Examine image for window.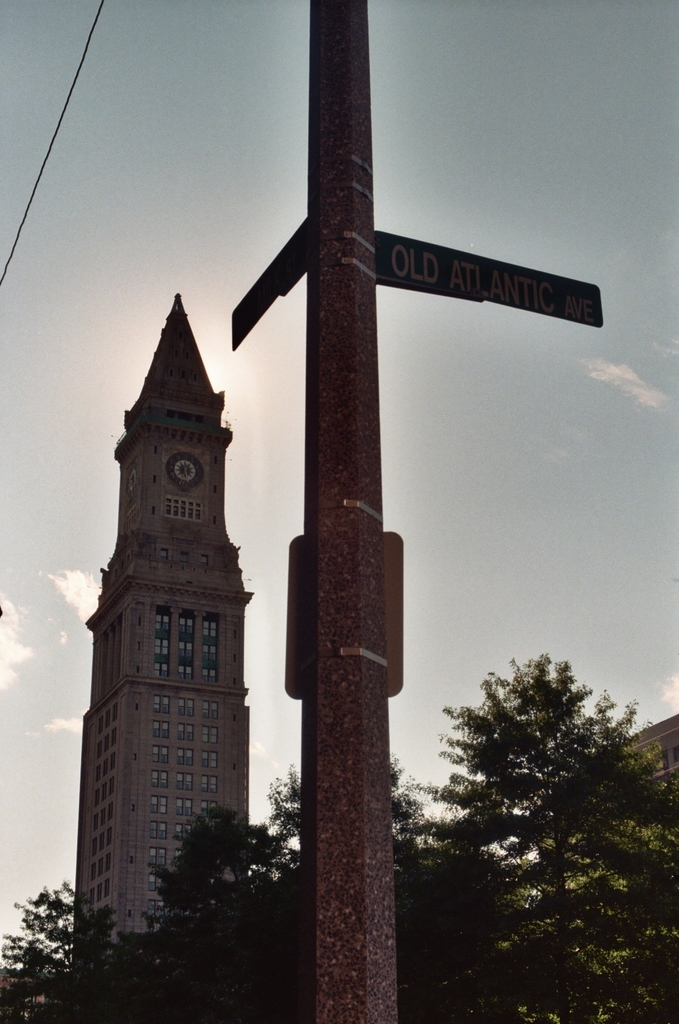
Examination result: bbox=(96, 853, 101, 877).
